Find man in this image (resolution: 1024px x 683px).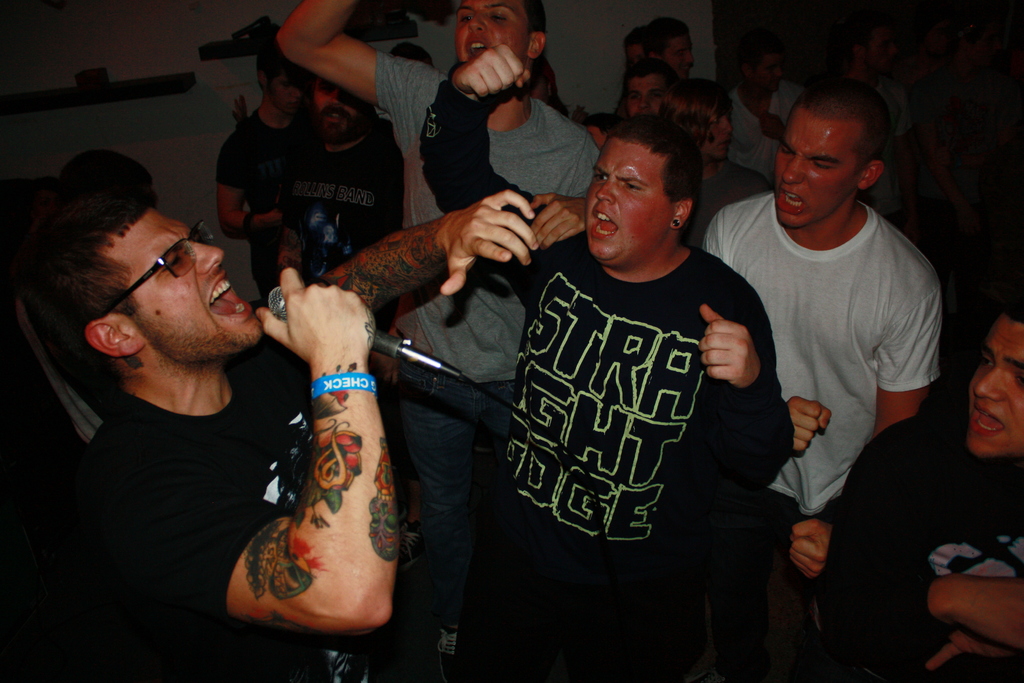
[x1=276, y1=60, x2=415, y2=287].
